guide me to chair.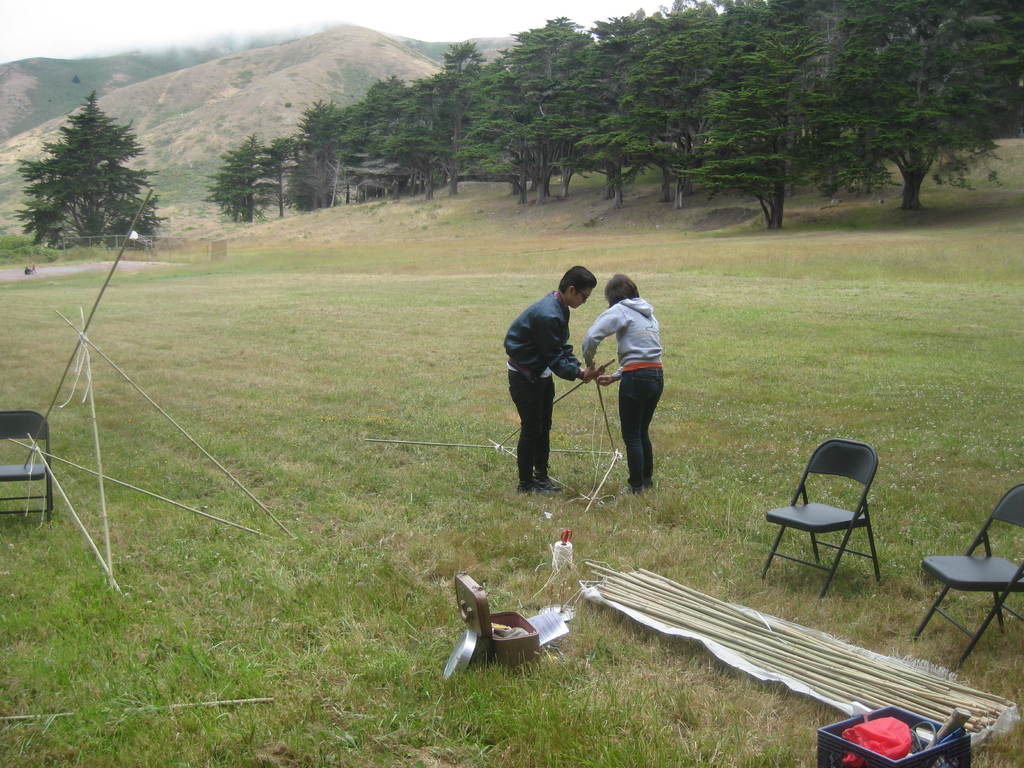
Guidance: BBox(911, 482, 1023, 671).
